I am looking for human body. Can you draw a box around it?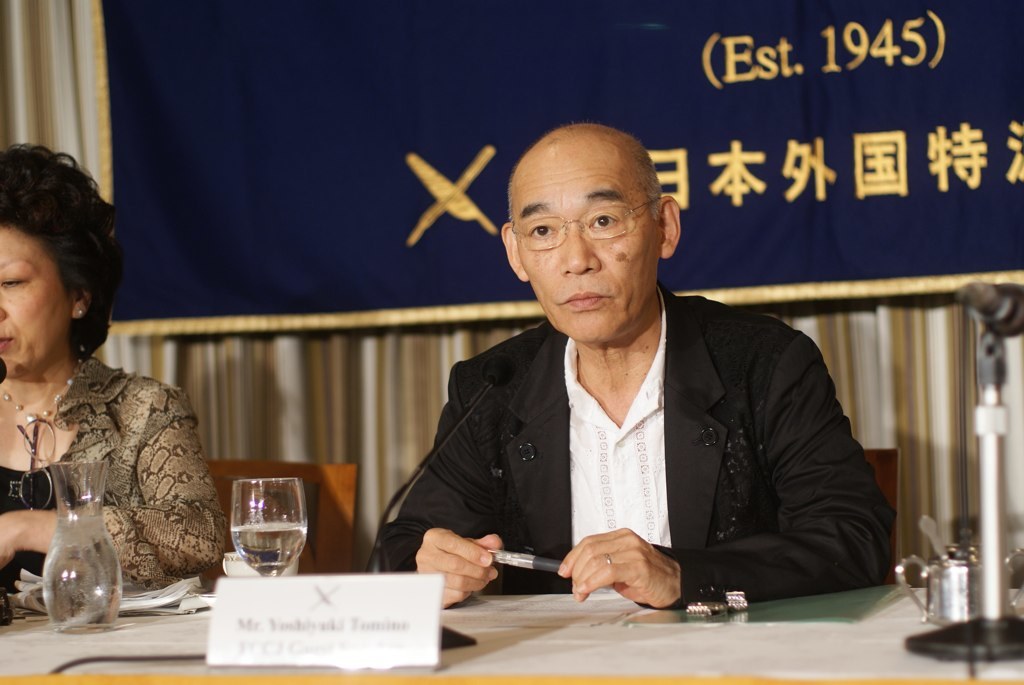
Sure, the bounding box is crop(351, 124, 868, 625).
